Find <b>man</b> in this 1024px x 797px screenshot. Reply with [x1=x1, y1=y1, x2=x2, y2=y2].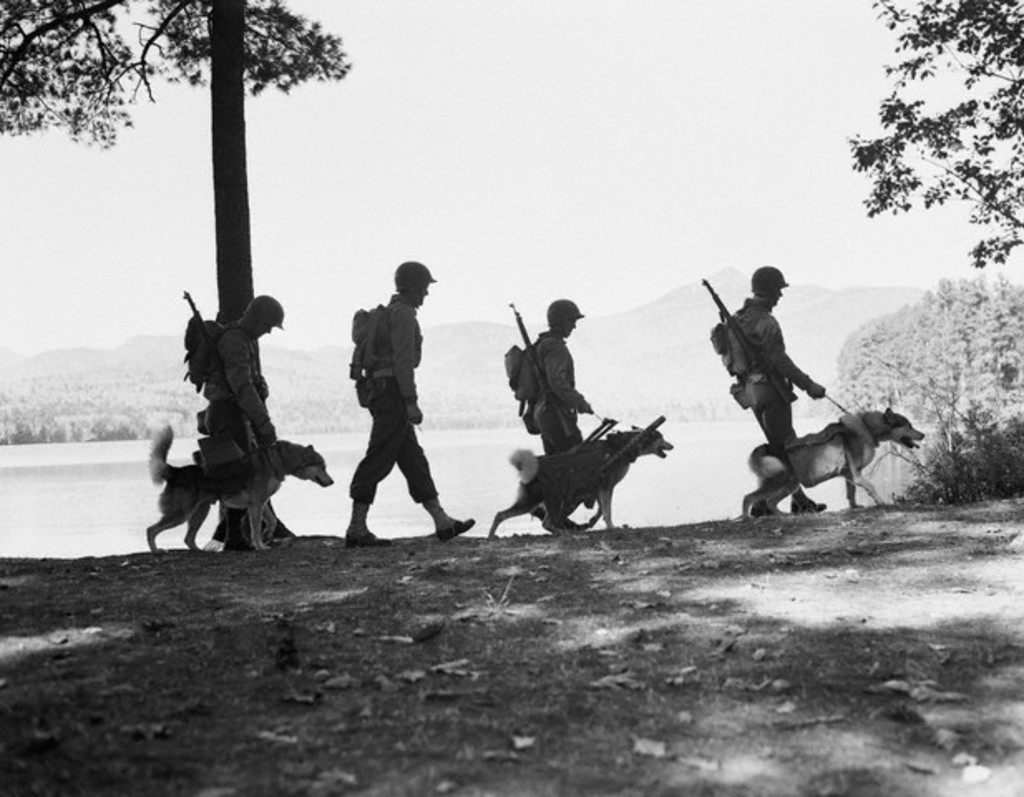
[x1=202, y1=296, x2=285, y2=550].
